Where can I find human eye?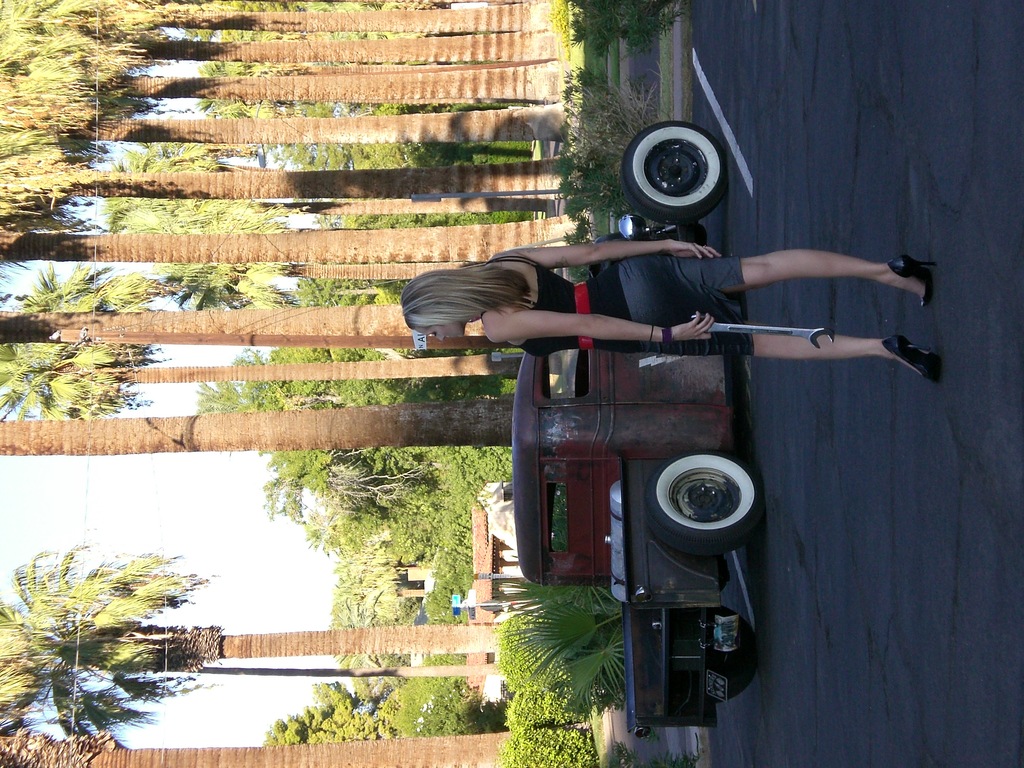
You can find it at box=[424, 331, 440, 342].
